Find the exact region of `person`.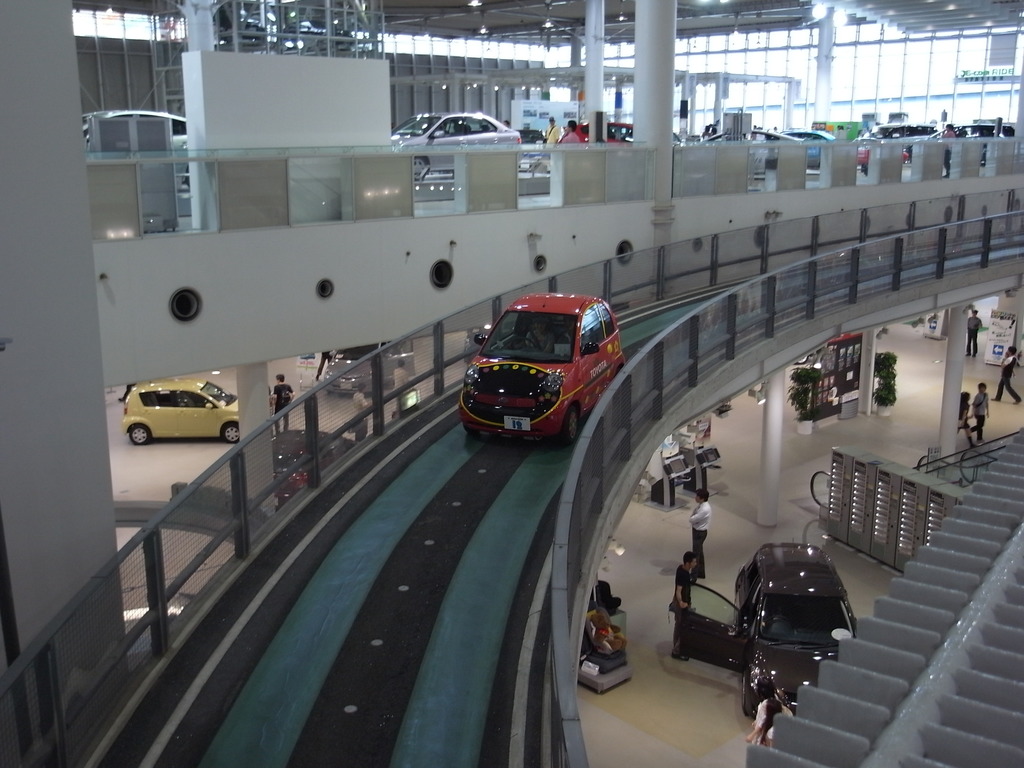
Exact region: <region>960, 396, 975, 433</region>.
